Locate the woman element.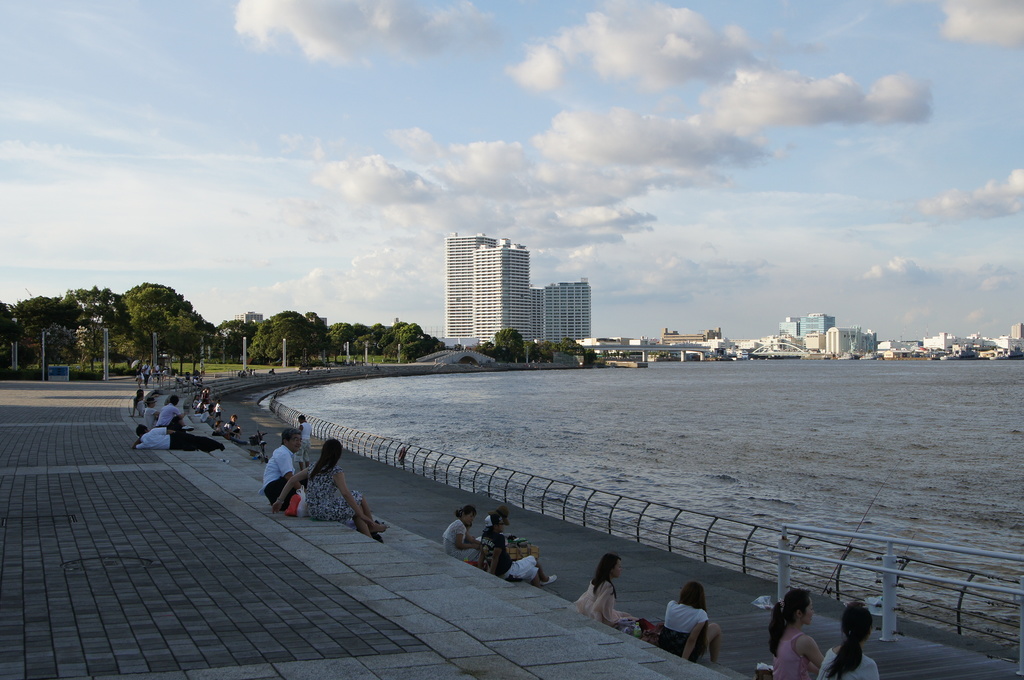
Element bbox: box(661, 583, 724, 664).
